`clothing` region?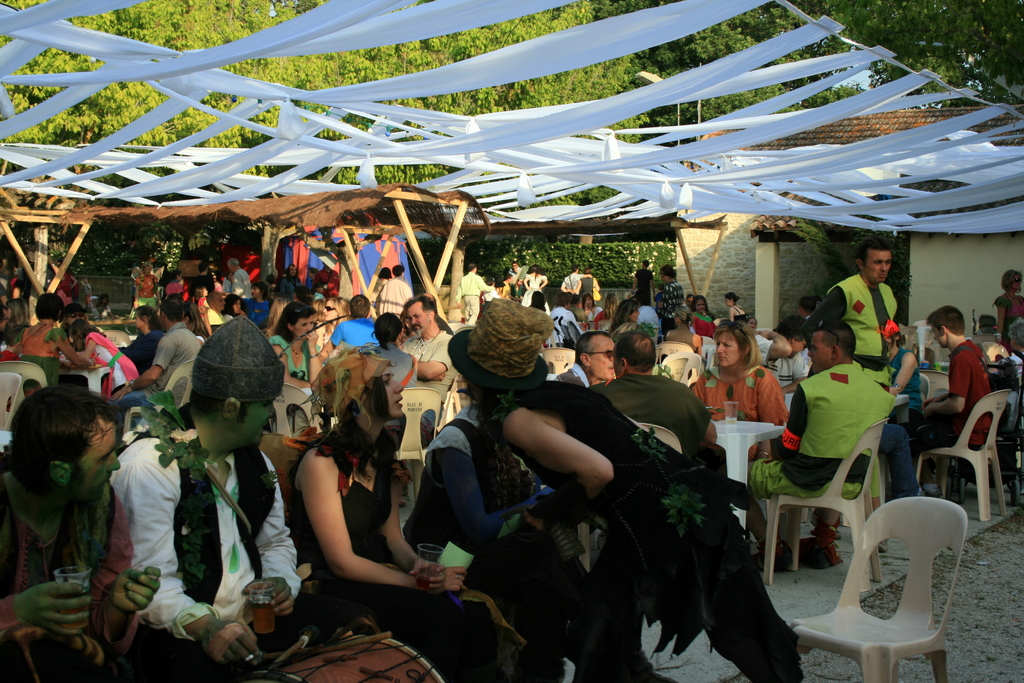
{"left": 910, "top": 345, "right": 990, "bottom": 474}
